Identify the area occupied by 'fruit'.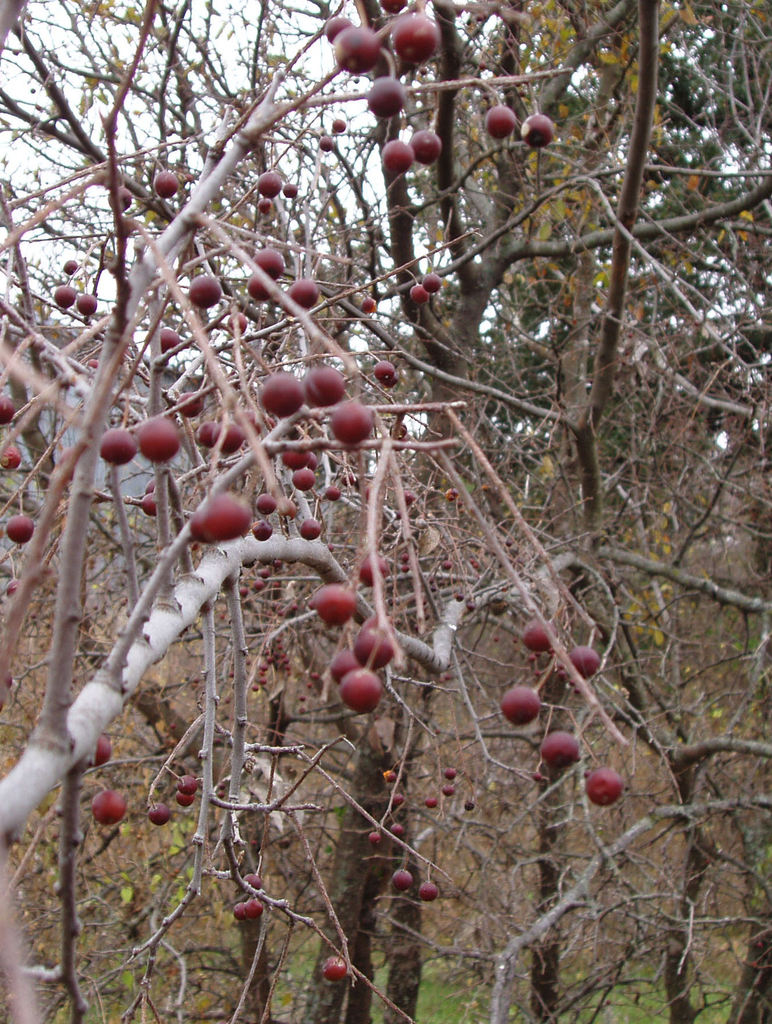
Area: (256,168,280,204).
